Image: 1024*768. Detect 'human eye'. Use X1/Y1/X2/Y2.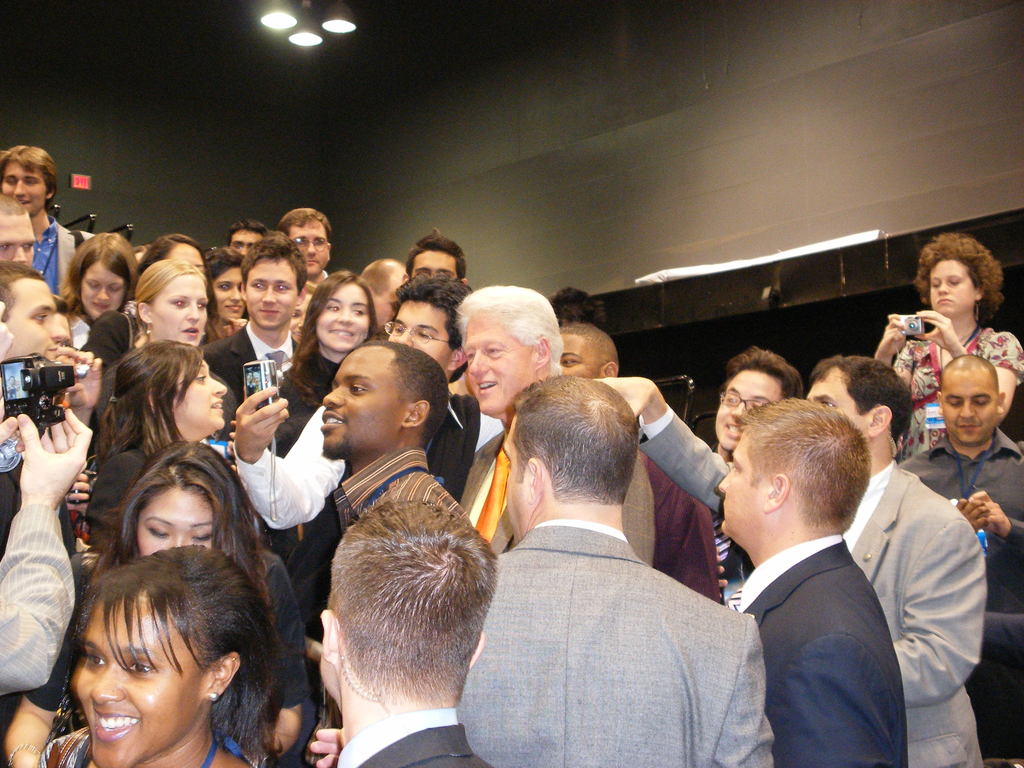
949/278/960/287.
